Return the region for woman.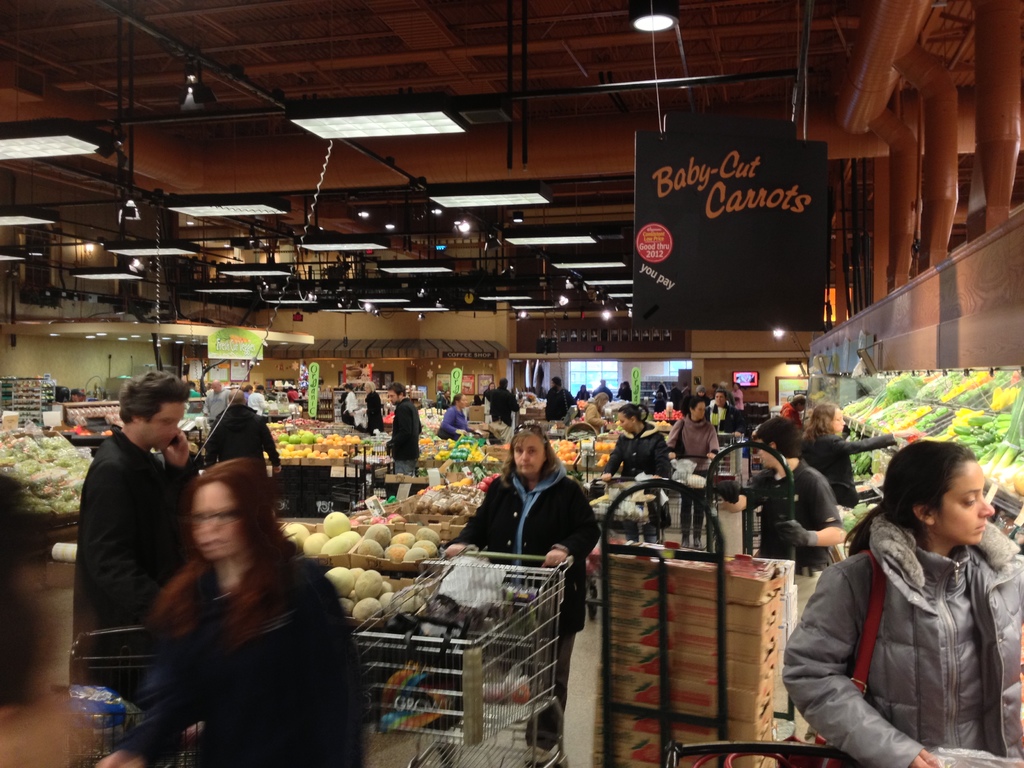
pyautogui.locateOnScreen(668, 397, 717, 552).
